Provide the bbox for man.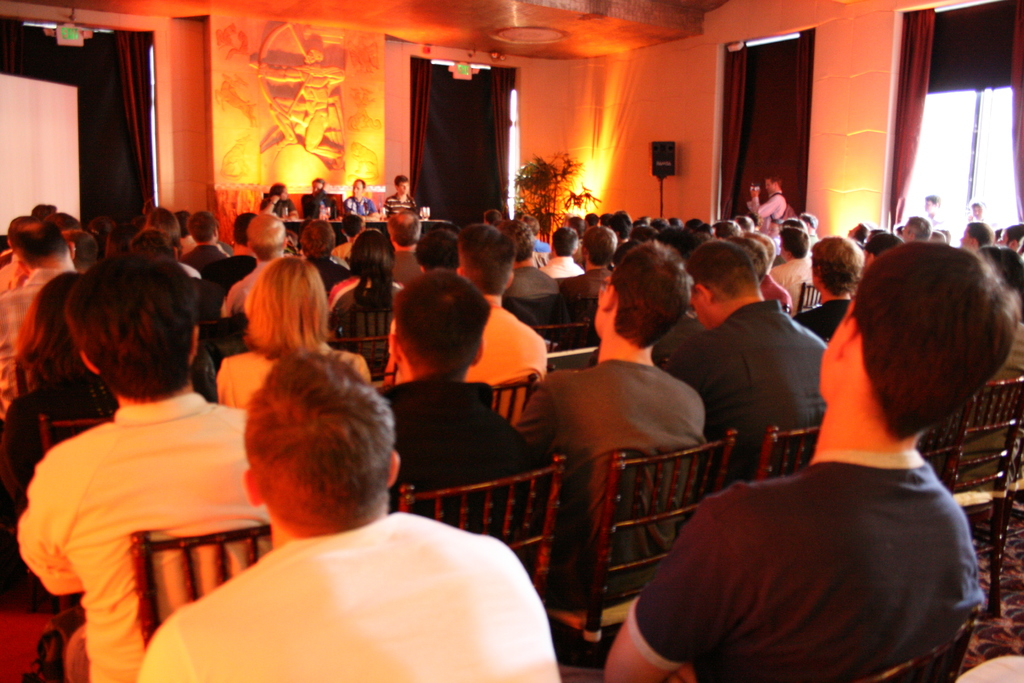
141 230 181 261.
